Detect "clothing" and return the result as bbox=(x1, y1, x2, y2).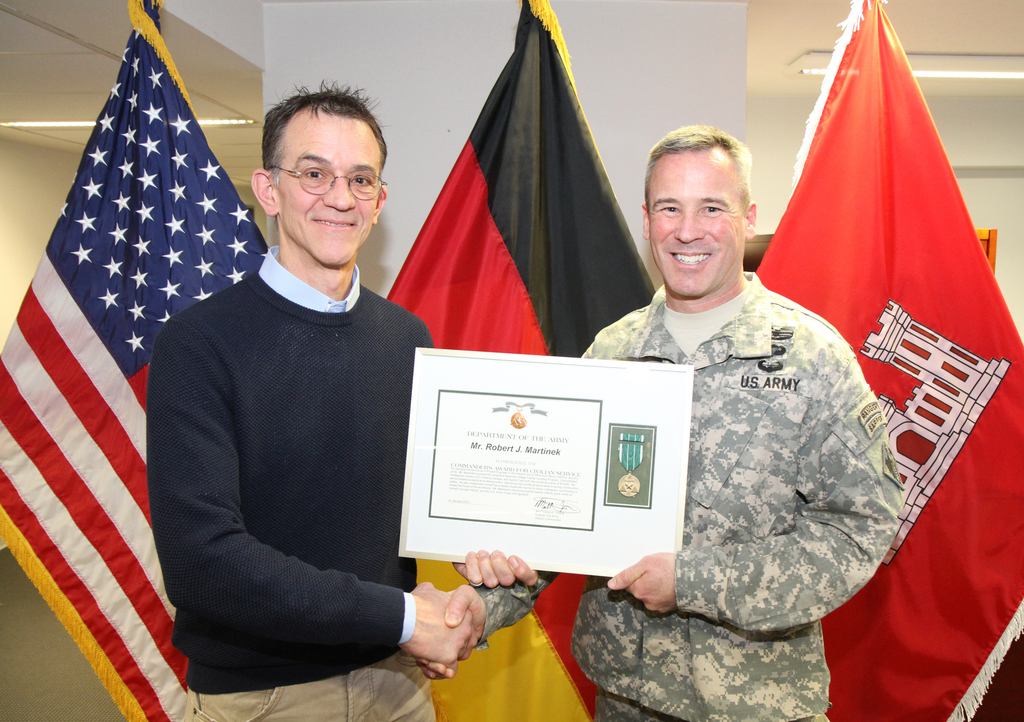
bbox=(476, 270, 906, 721).
